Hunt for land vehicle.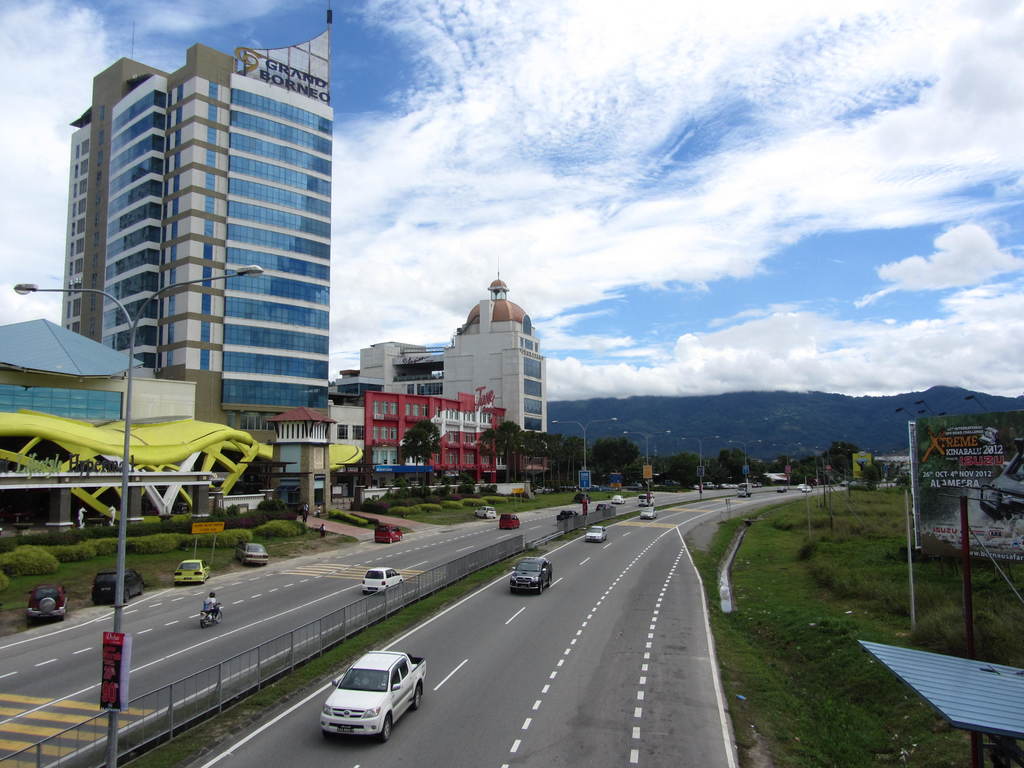
Hunted down at <bbox>511, 557, 550, 593</bbox>.
